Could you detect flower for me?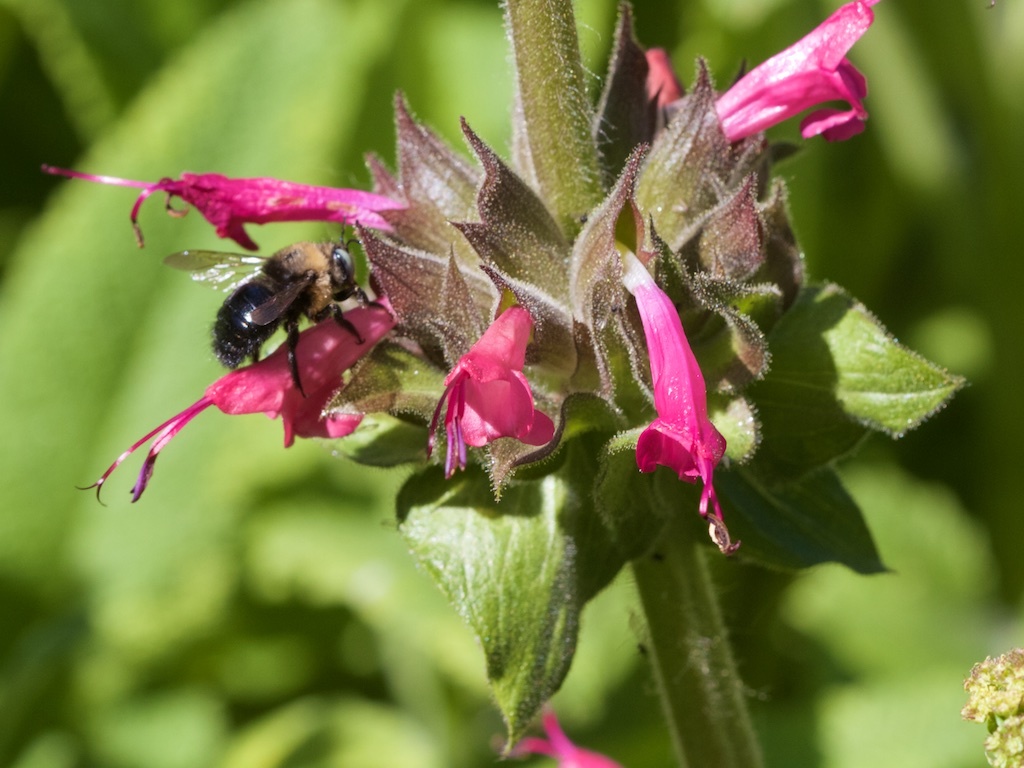
Detection result: [712, 0, 880, 141].
